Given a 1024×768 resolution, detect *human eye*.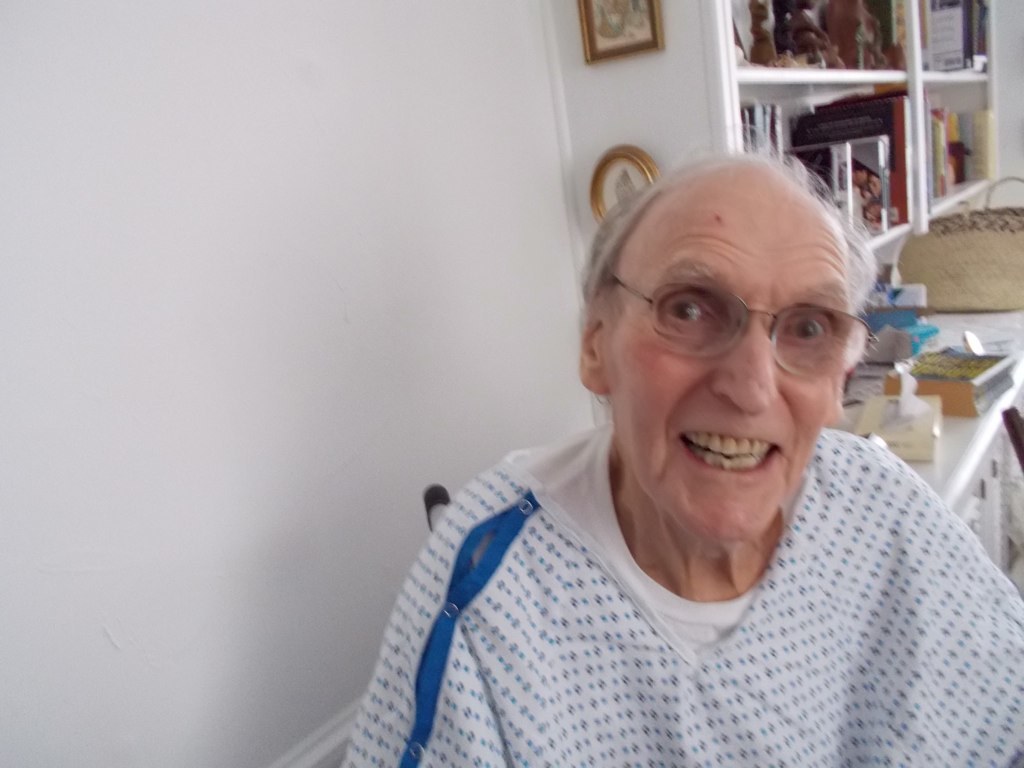
crop(658, 292, 724, 331).
